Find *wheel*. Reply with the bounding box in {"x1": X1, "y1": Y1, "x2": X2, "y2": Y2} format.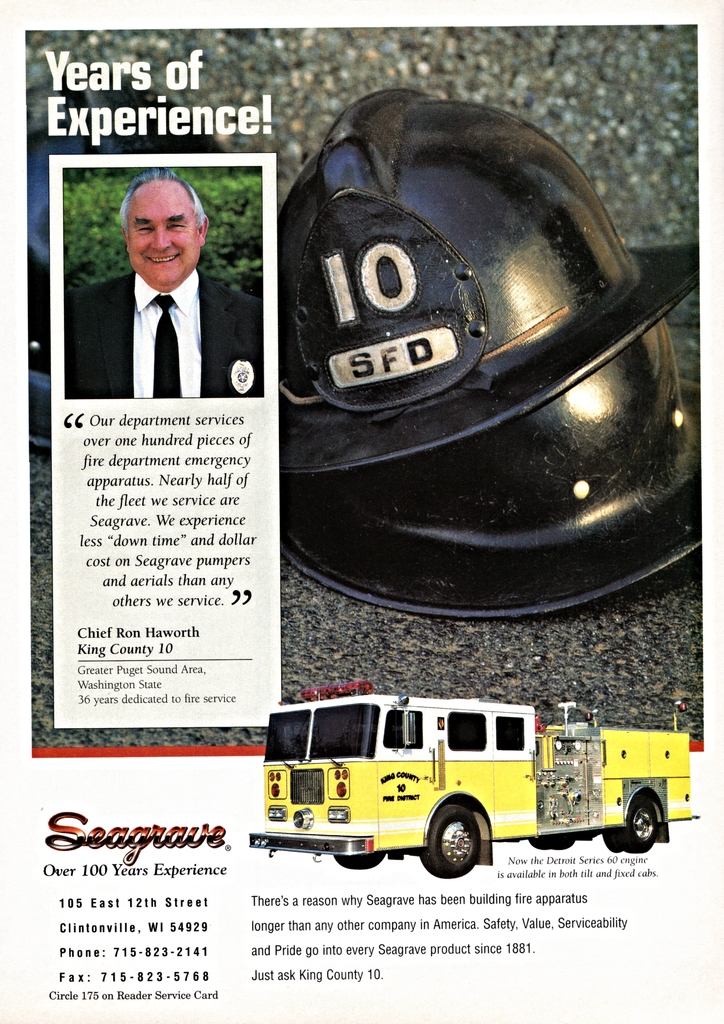
{"x1": 602, "y1": 829, "x2": 625, "y2": 854}.
